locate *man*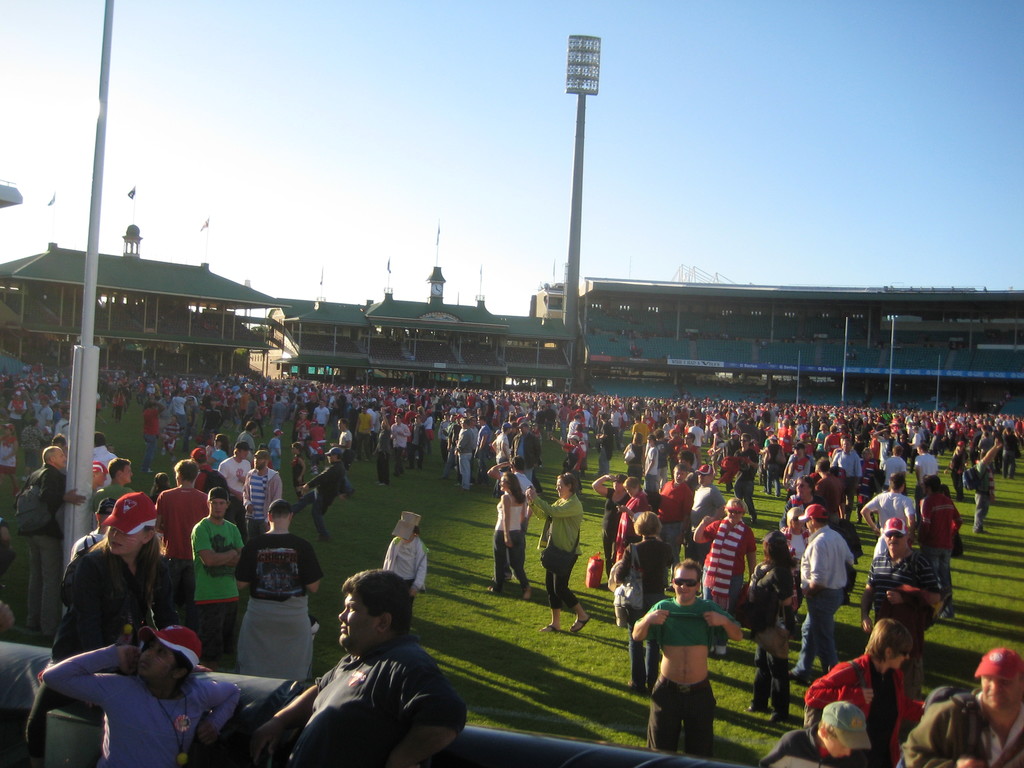
[left=858, top=471, right=915, bottom=534]
